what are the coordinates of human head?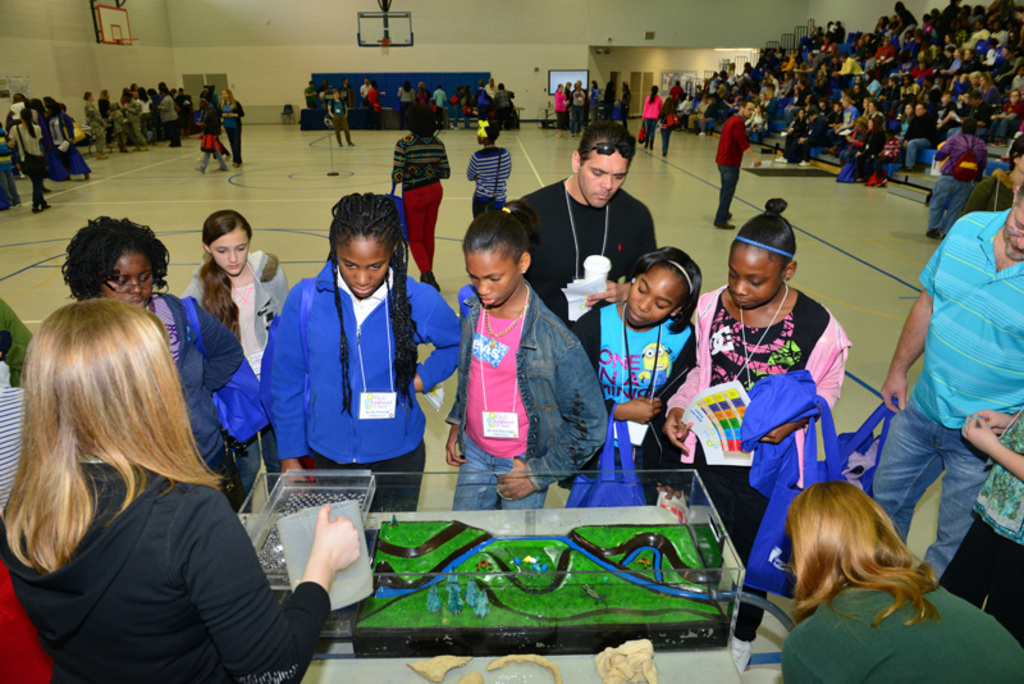
box(100, 87, 110, 100).
